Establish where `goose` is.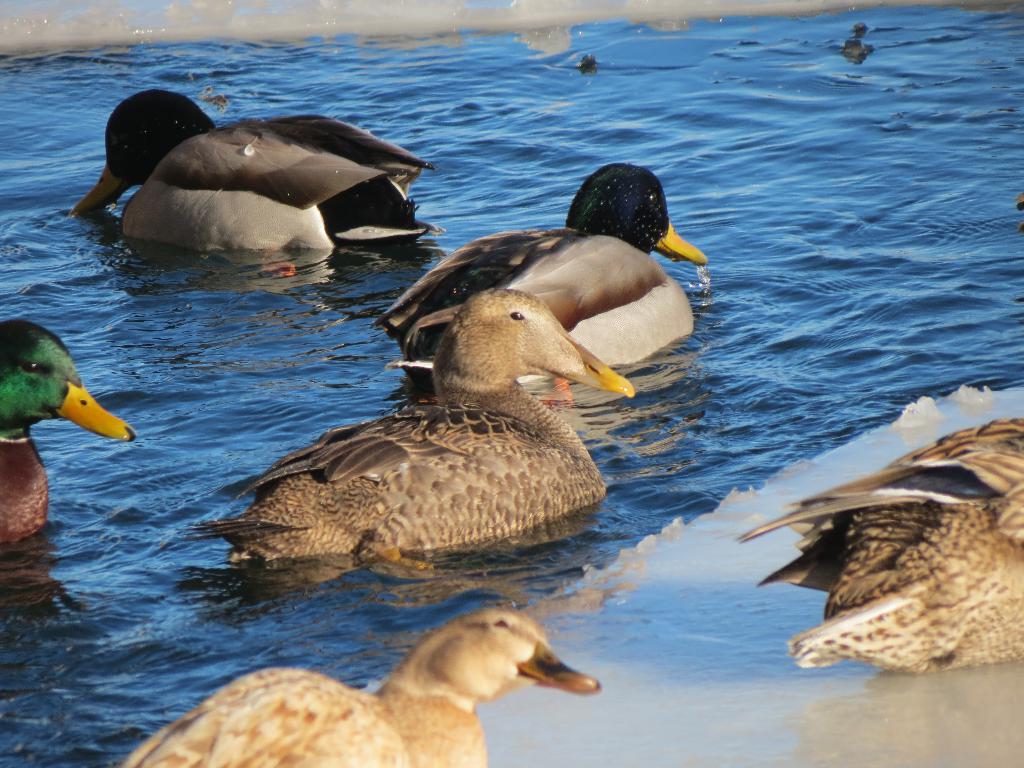
Established at box=[380, 162, 707, 383].
